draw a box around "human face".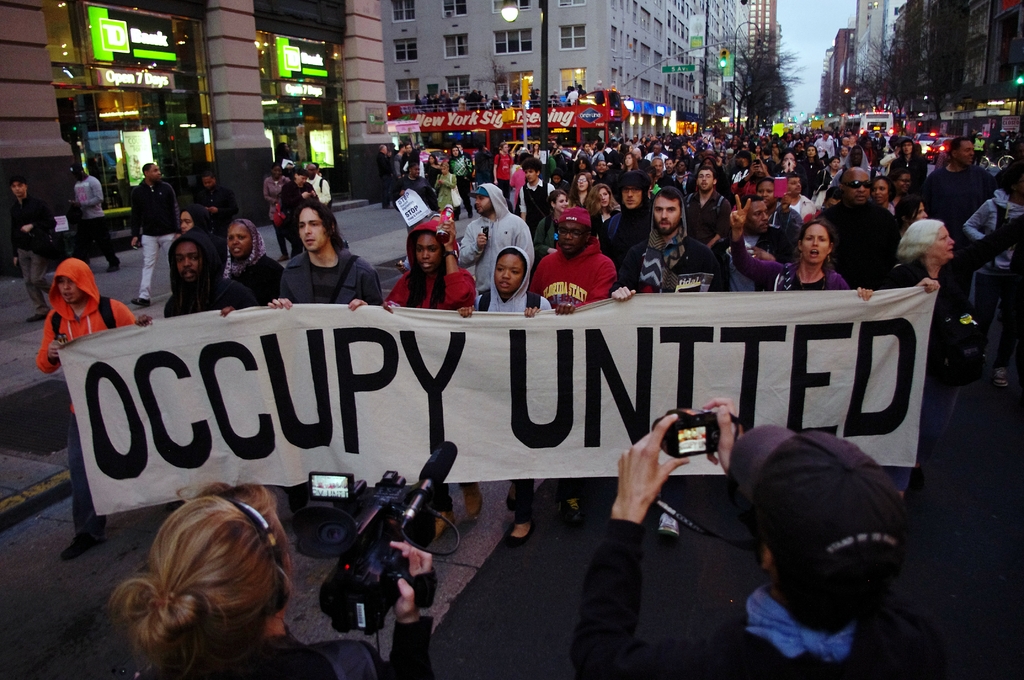
527,170,538,182.
